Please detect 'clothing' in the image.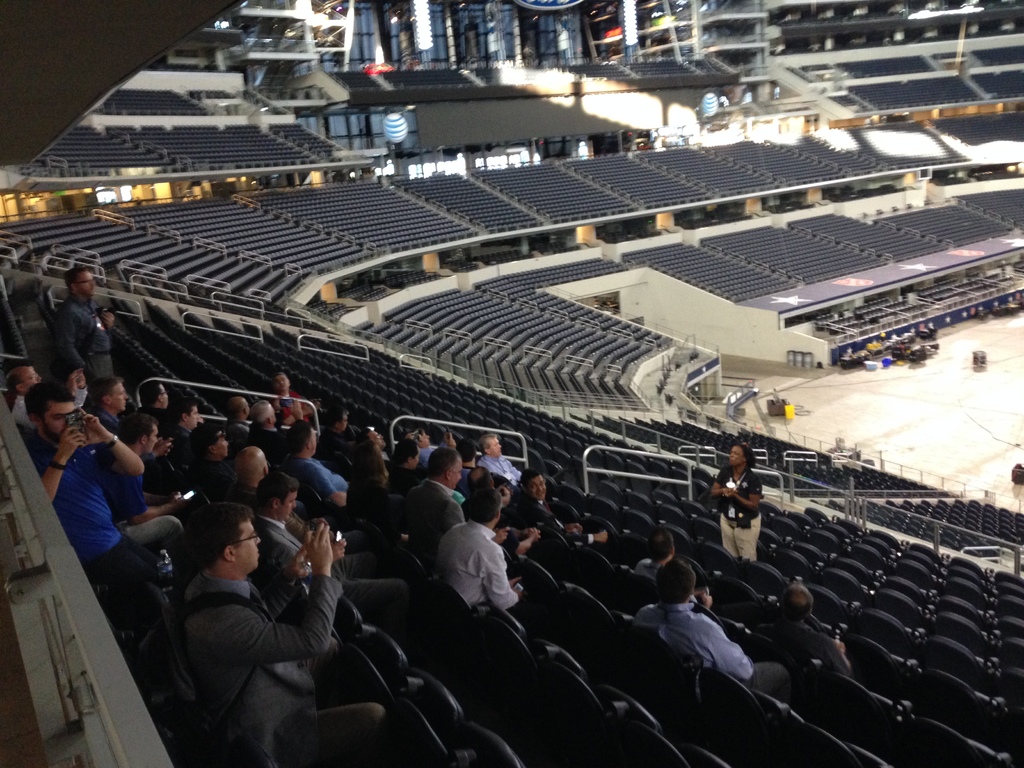
{"left": 627, "top": 600, "right": 792, "bottom": 700}.
